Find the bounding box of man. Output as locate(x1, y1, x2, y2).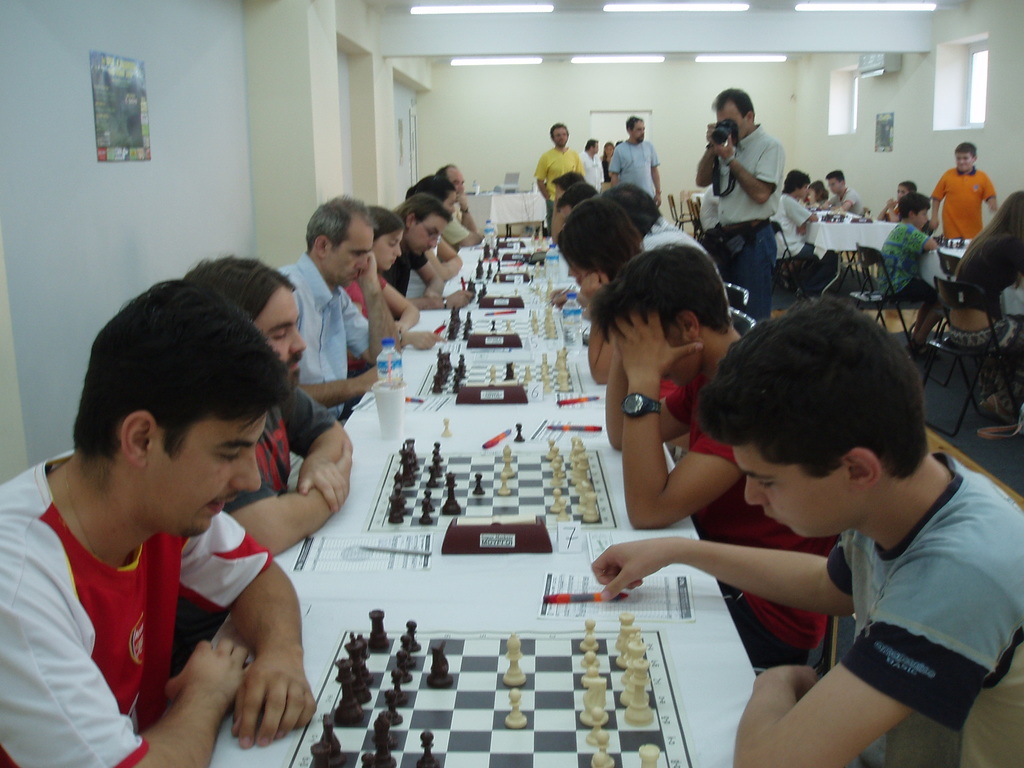
locate(602, 236, 851, 672).
